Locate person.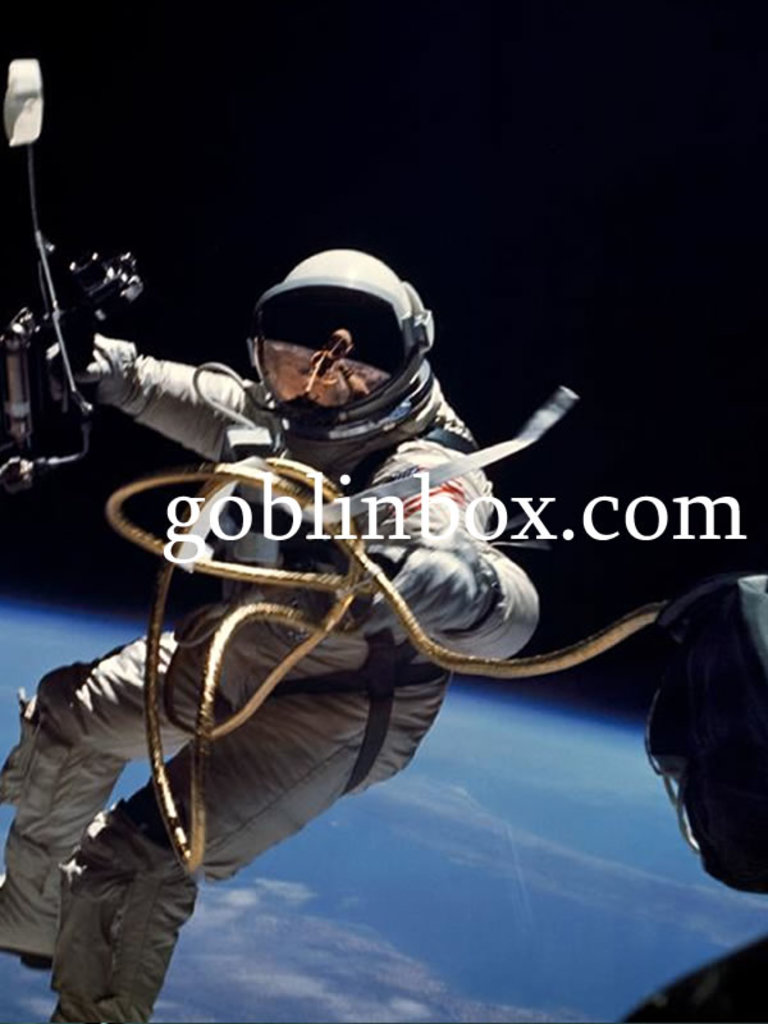
Bounding box: x1=0 y1=244 x2=538 y2=1023.
